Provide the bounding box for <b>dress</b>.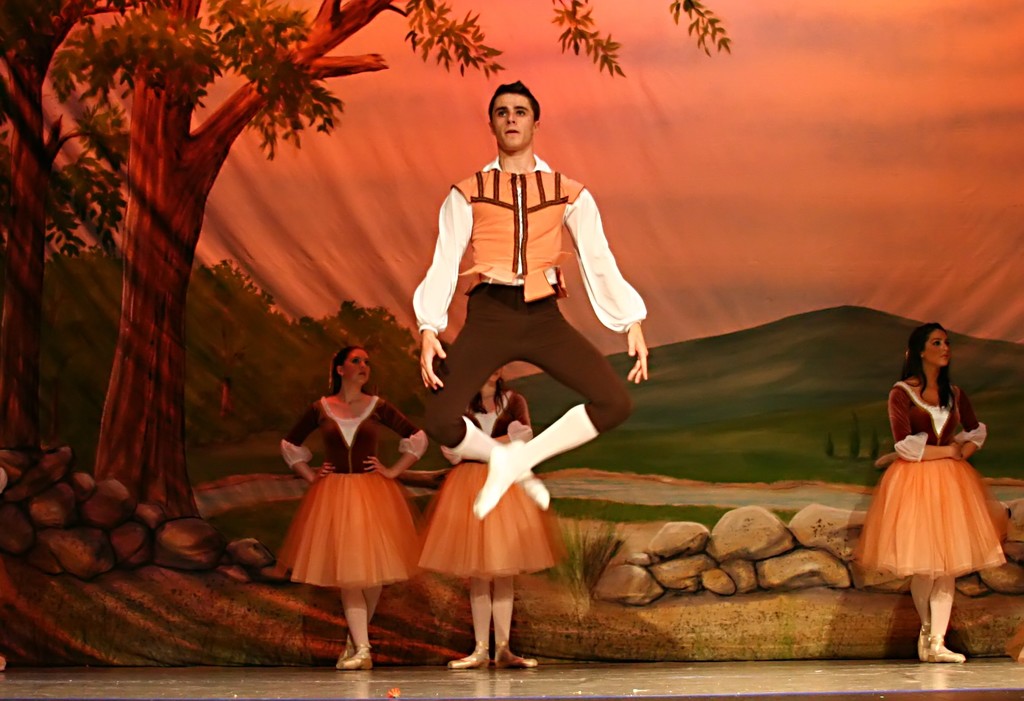
bbox=[278, 397, 433, 590].
